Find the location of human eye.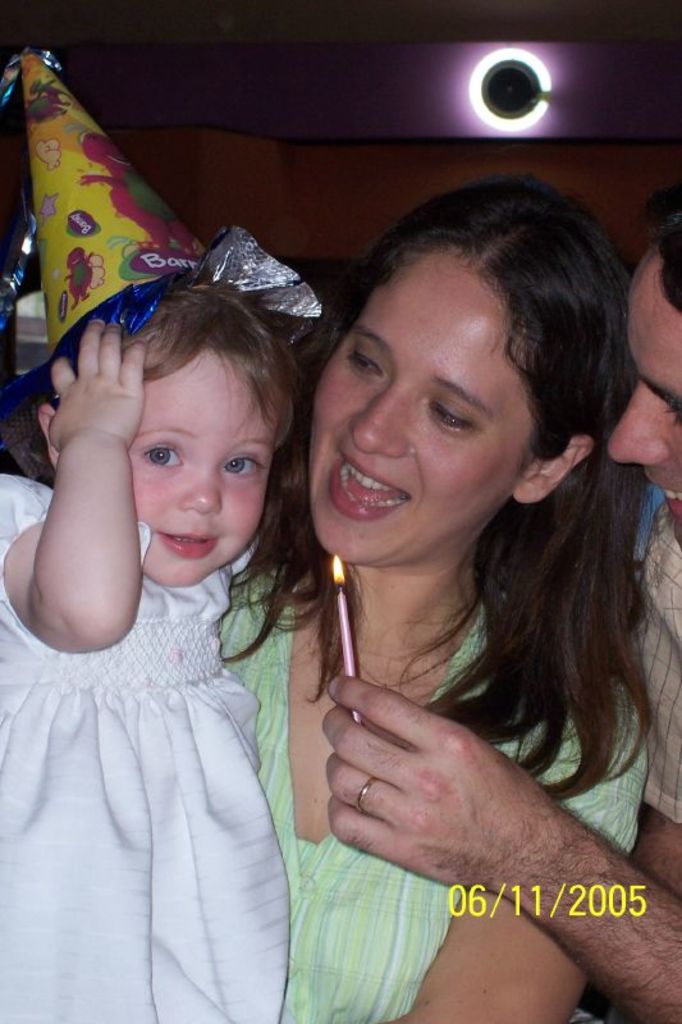
Location: bbox=(141, 442, 184, 468).
